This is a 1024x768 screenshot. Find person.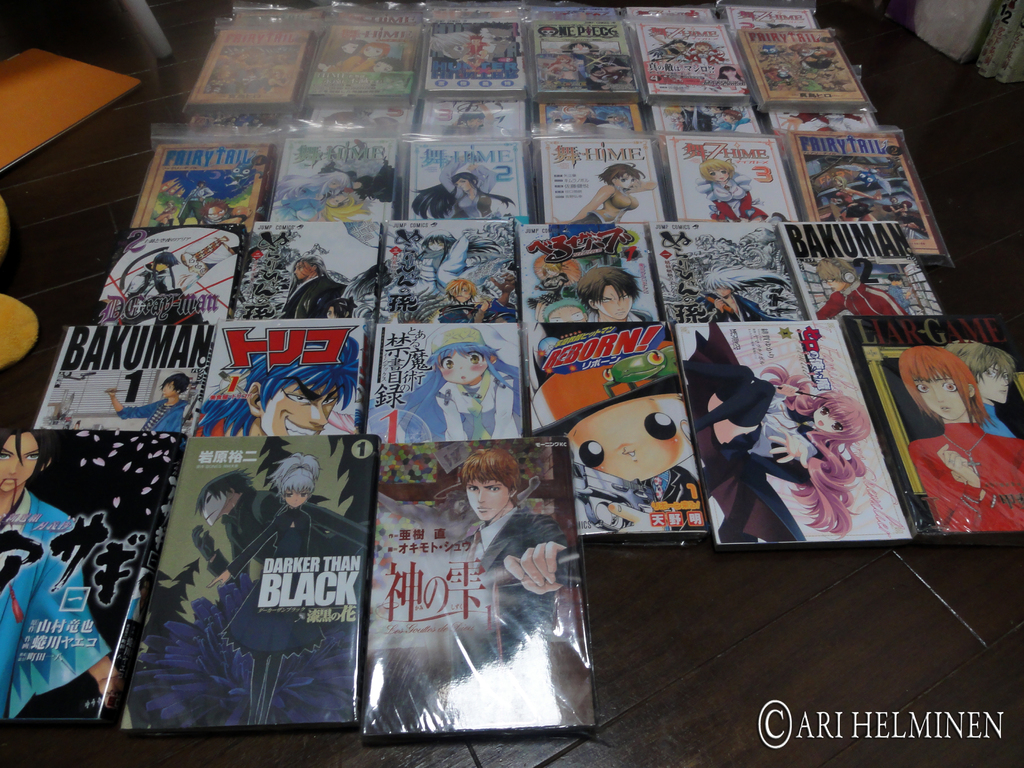
Bounding box: (x1=278, y1=252, x2=360, y2=323).
